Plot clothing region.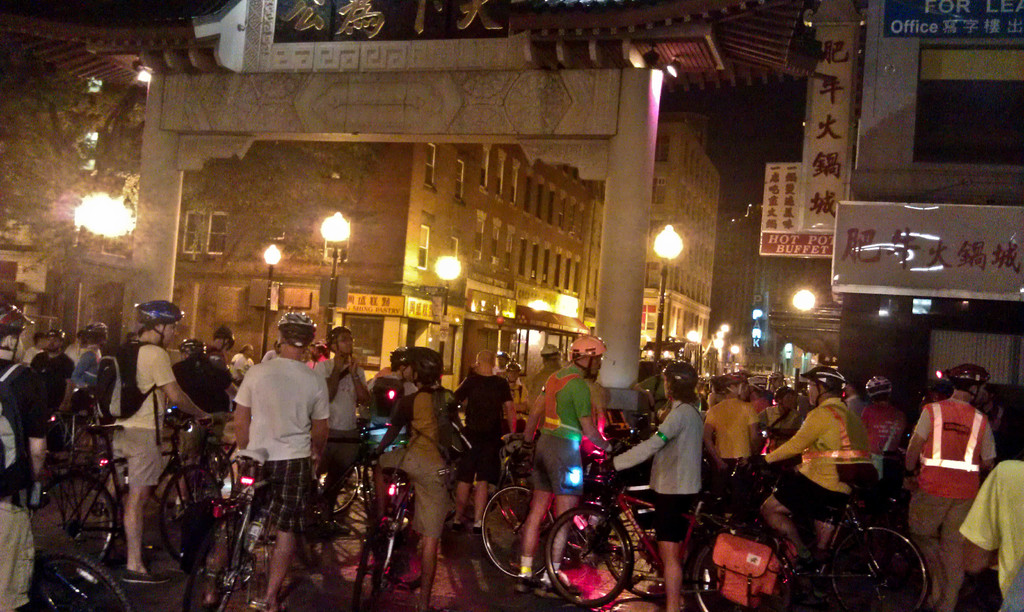
Plotted at <bbox>102, 334, 180, 488</bbox>.
